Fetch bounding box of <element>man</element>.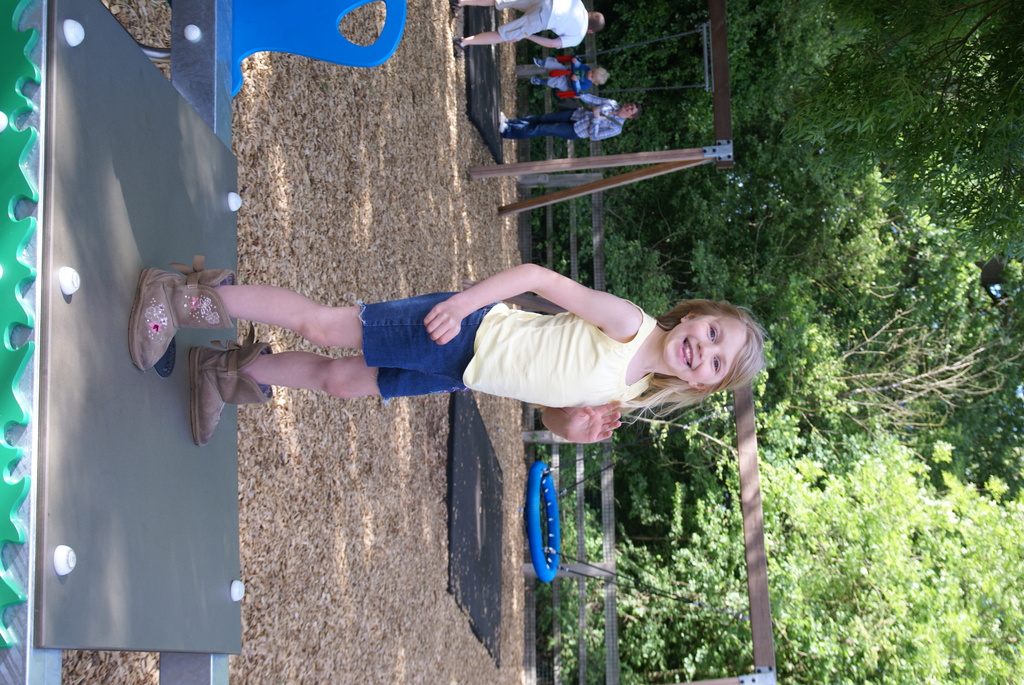
Bbox: <region>447, 0, 604, 58</region>.
